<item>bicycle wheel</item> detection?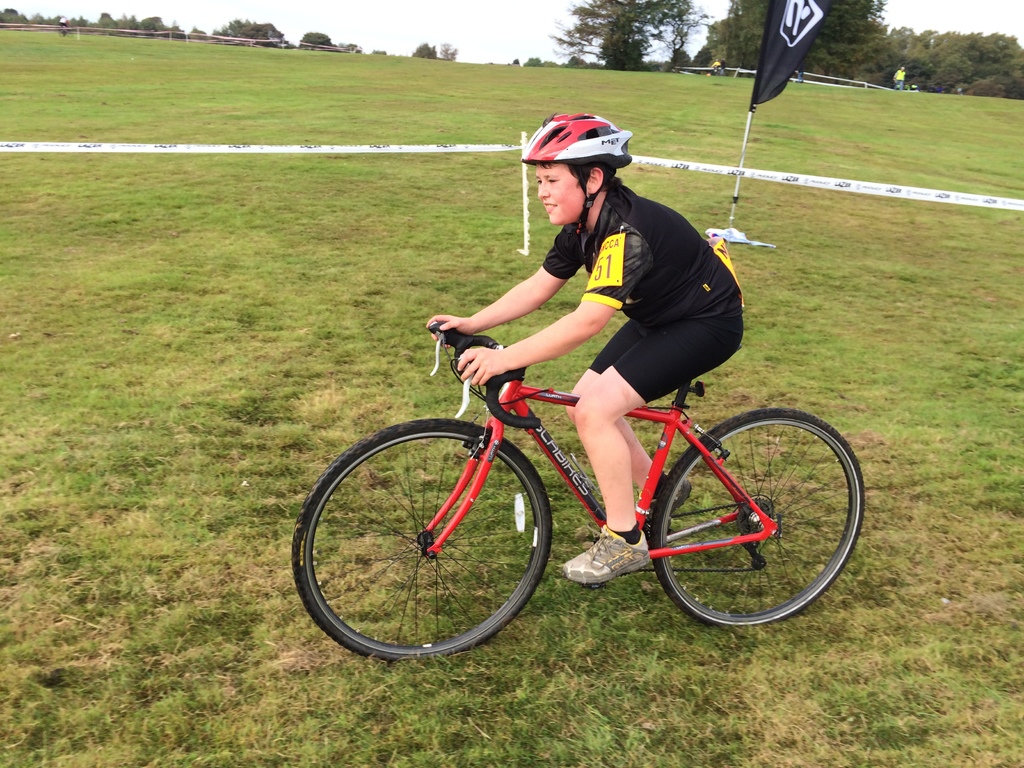
detection(644, 399, 849, 642)
